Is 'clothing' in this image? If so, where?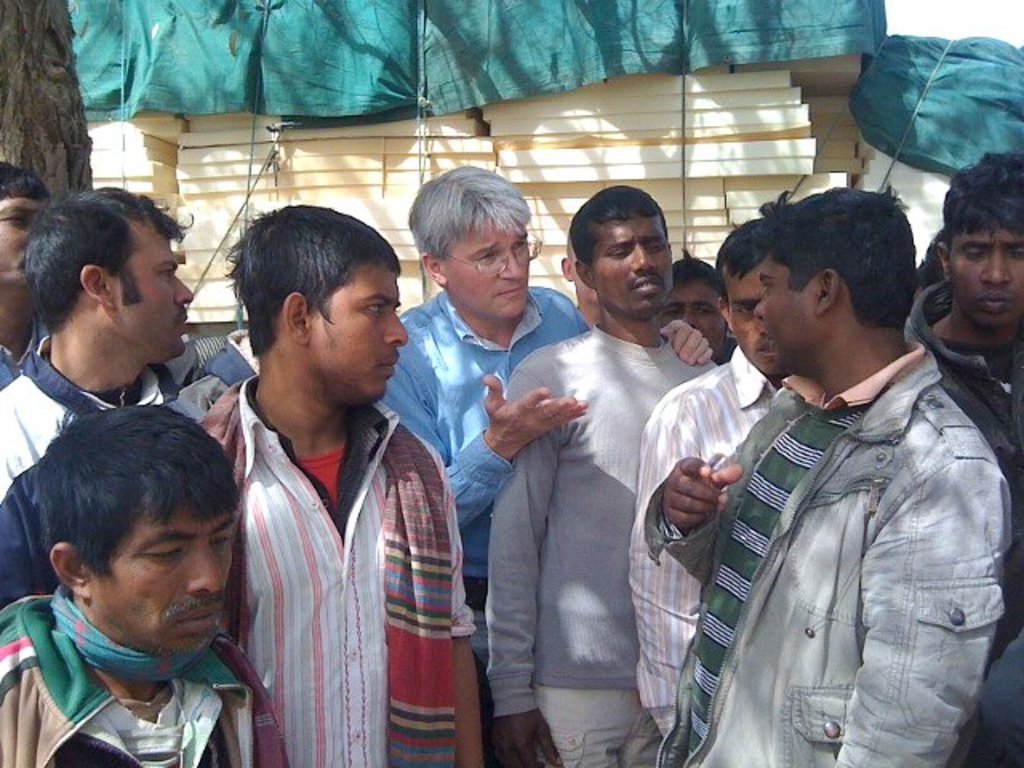
Yes, at (left=907, top=274, right=1022, bottom=766).
